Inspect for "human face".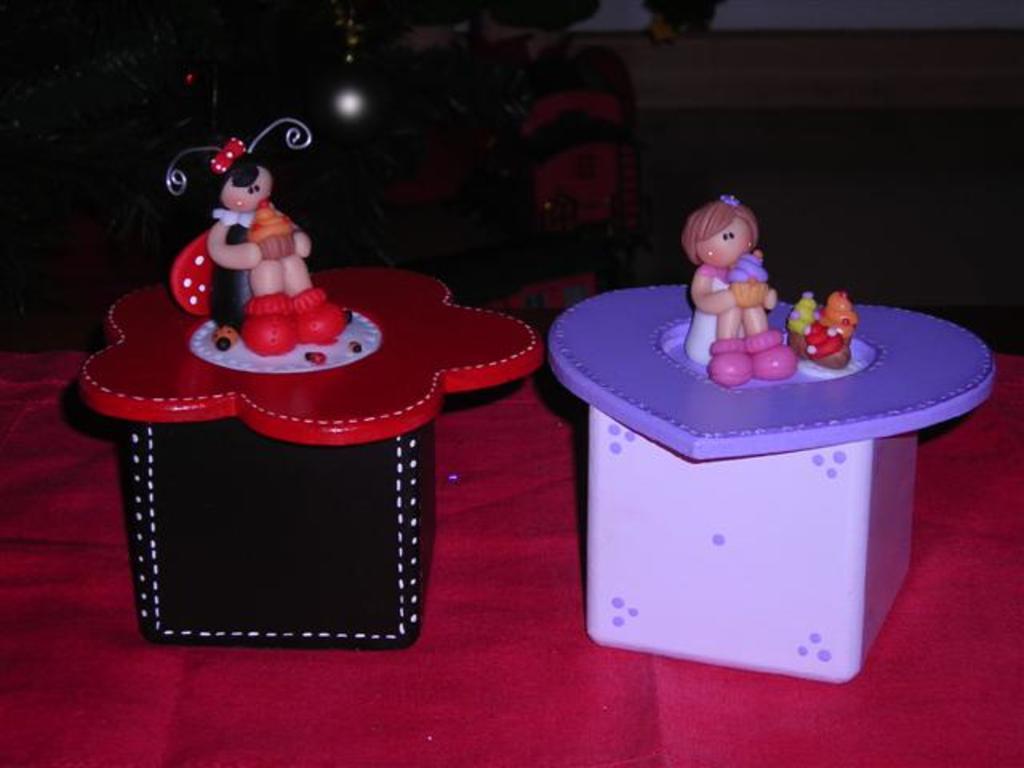
Inspection: bbox(221, 179, 272, 213).
